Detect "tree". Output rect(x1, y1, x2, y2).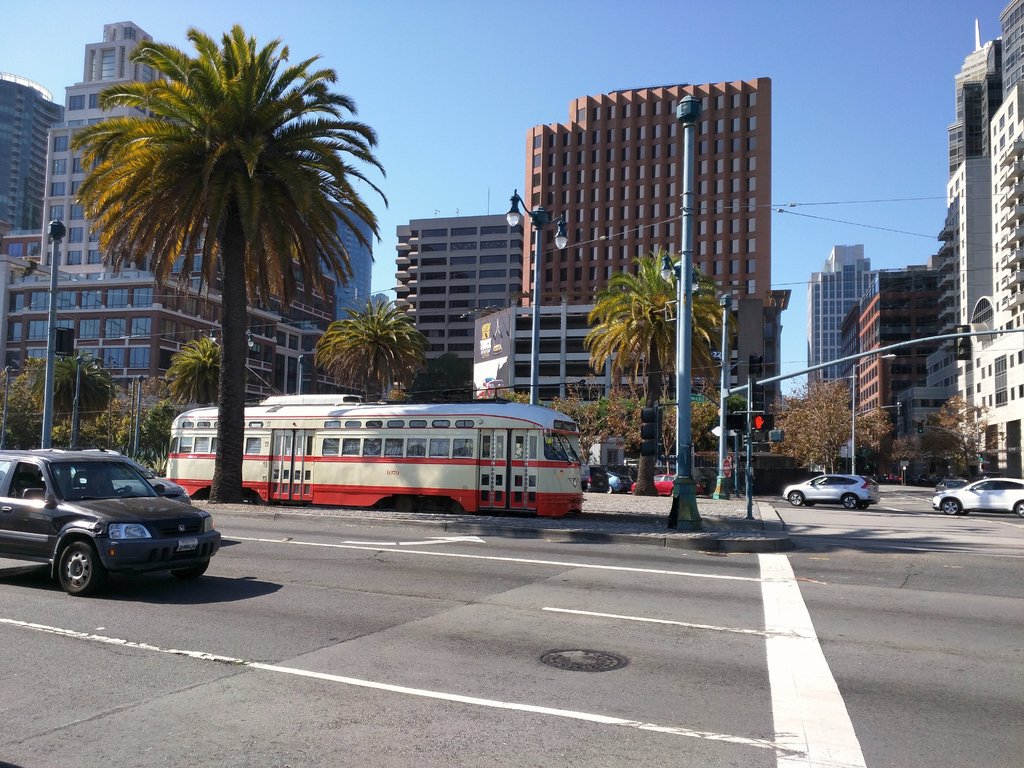
rect(500, 388, 545, 407).
